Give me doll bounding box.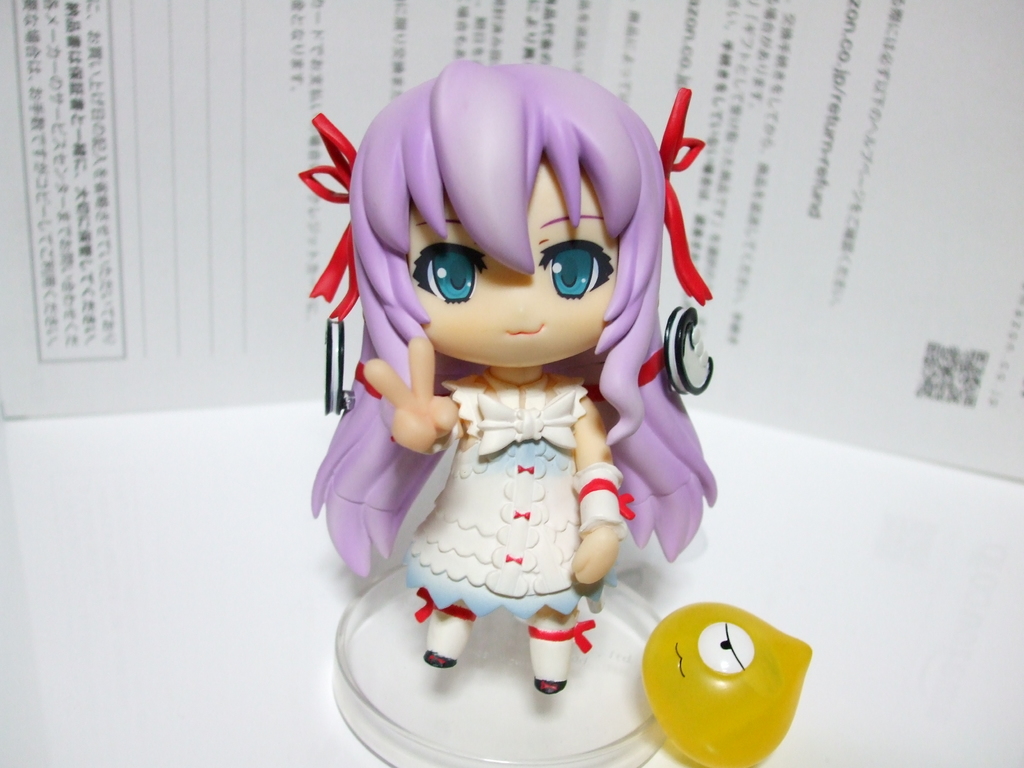
bbox(298, 69, 732, 723).
